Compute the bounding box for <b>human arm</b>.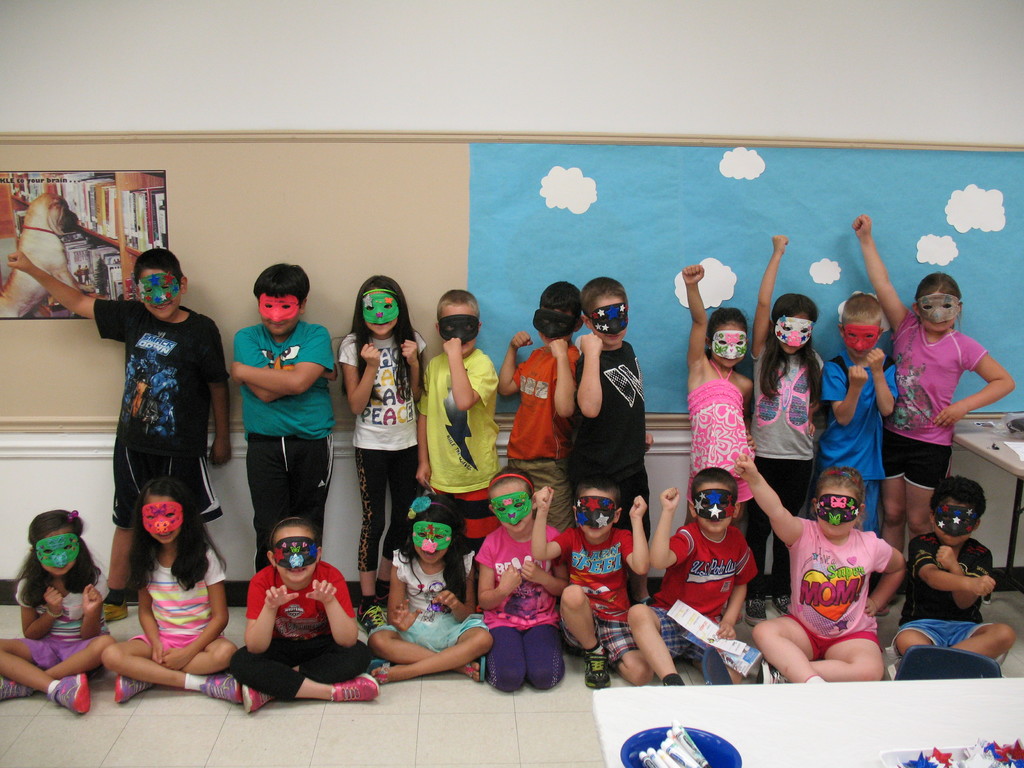
516 516 566 598.
